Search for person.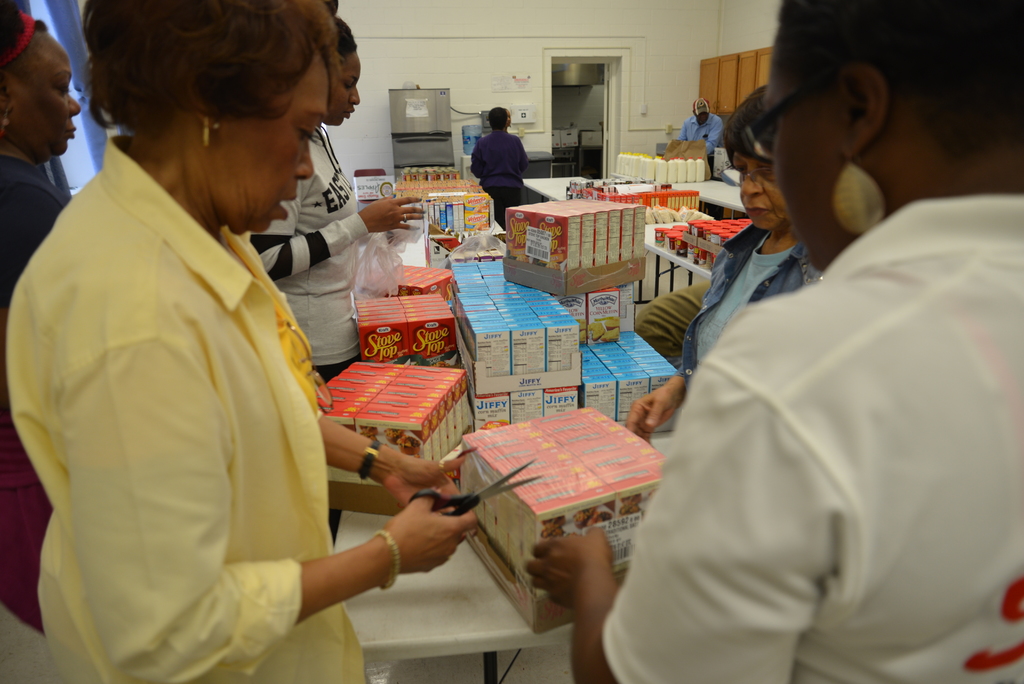
Found at [x1=623, y1=85, x2=820, y2=450].
